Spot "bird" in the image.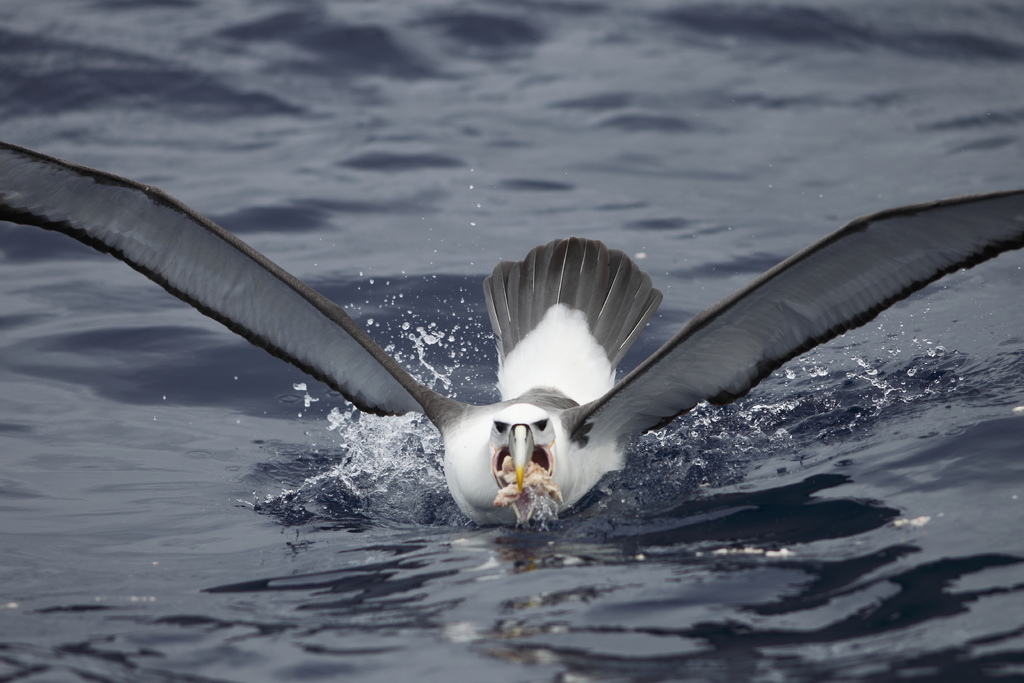
"bird" found at <box>0,135,1023,522</box>.
